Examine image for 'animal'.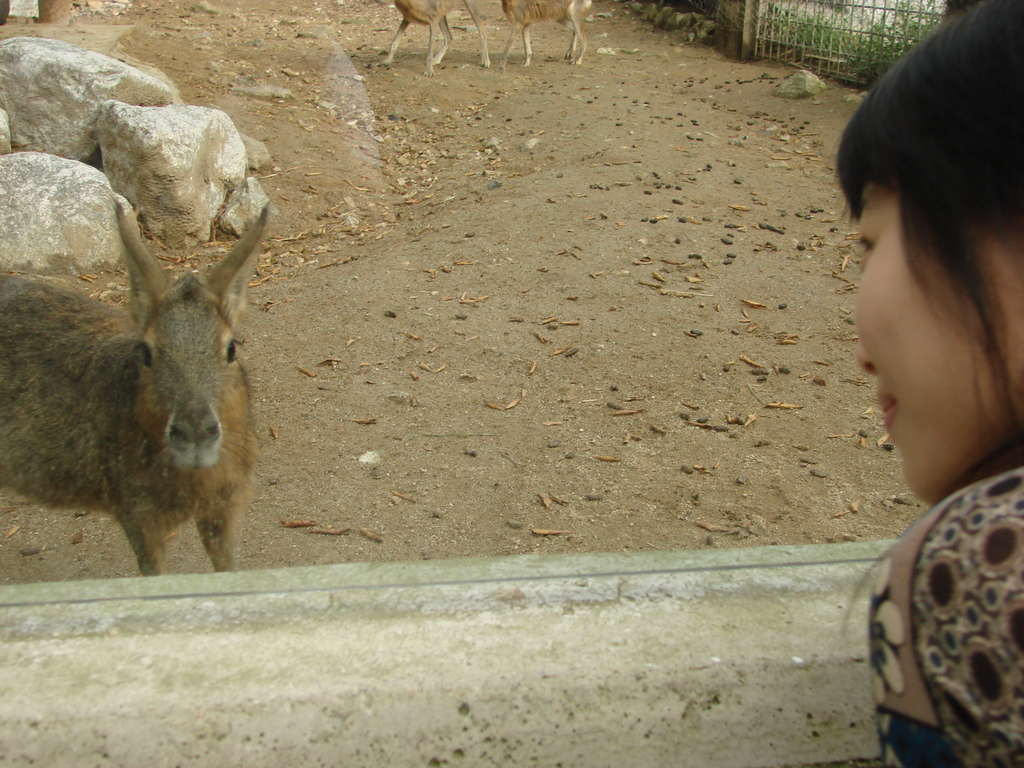
Examination result: BBox(0, 192, 275, 591).
